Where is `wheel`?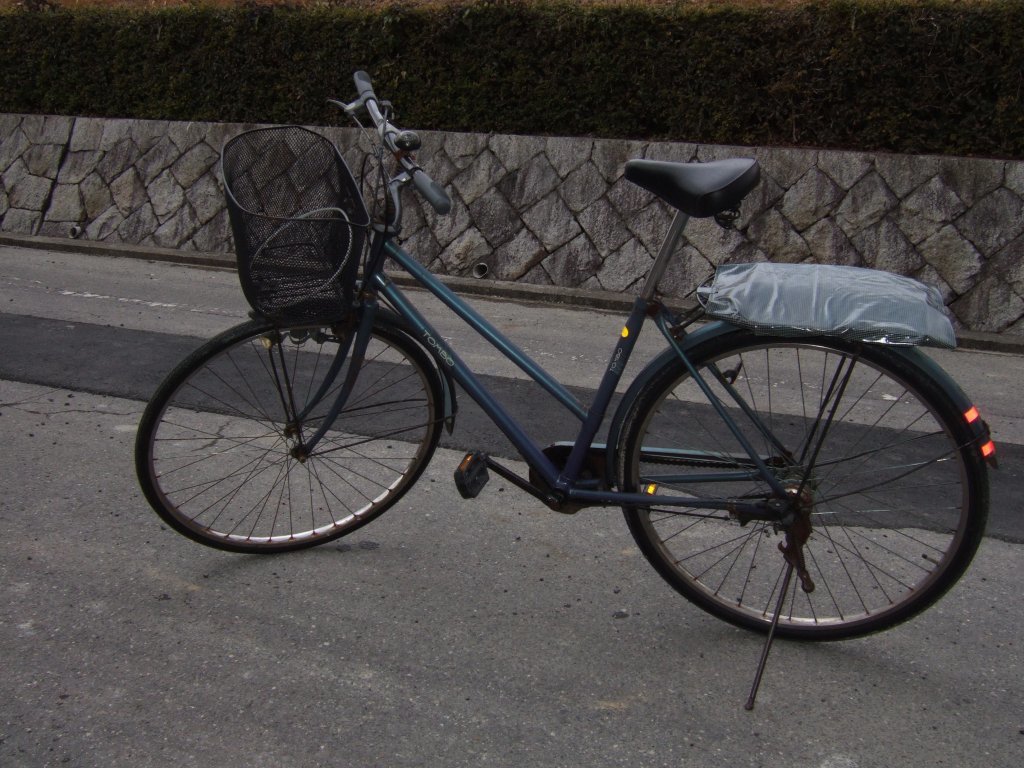
bbox(135, 315, 447, 554).
